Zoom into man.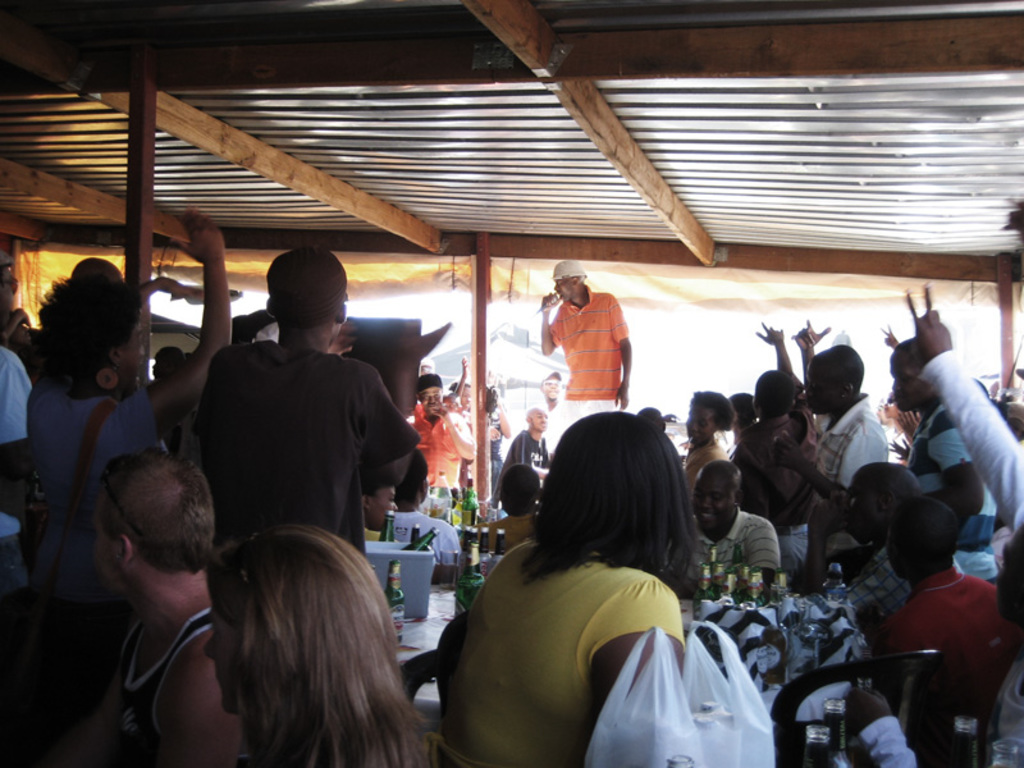
Zoom target: <bbox>51, 451, 244, 767</bbox>.
